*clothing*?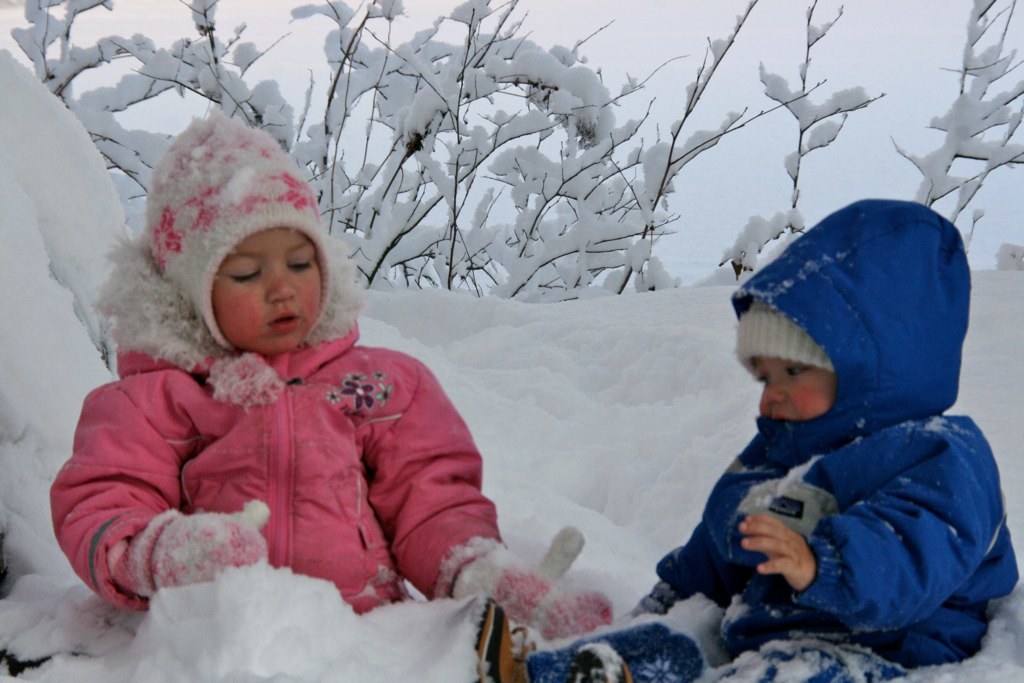
BBox(70, 262, 509, 622)
